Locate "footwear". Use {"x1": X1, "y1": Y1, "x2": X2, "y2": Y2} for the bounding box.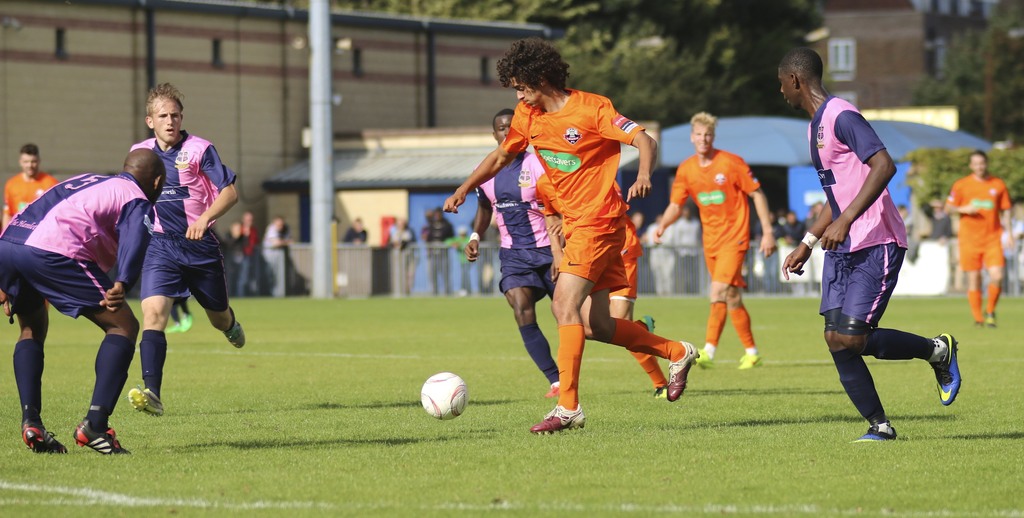
{"x1": 641, "y1": 315, "x2": 654, "y2": 333}.
